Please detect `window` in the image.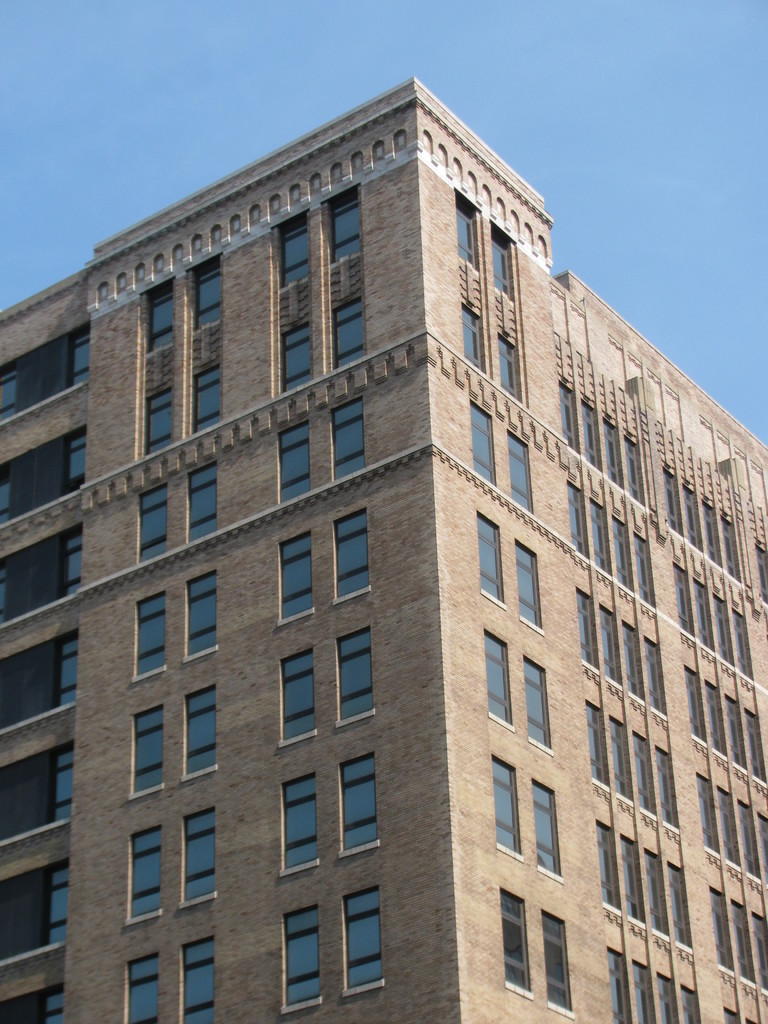
149/383/173/454.
